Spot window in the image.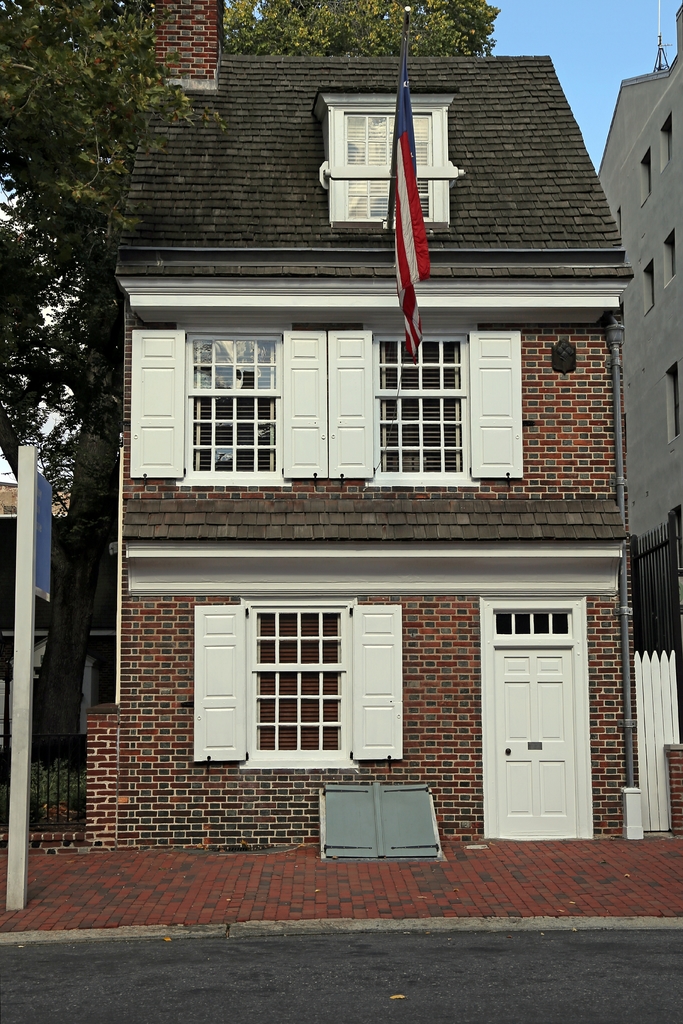
window found at 184,333,277,470.
